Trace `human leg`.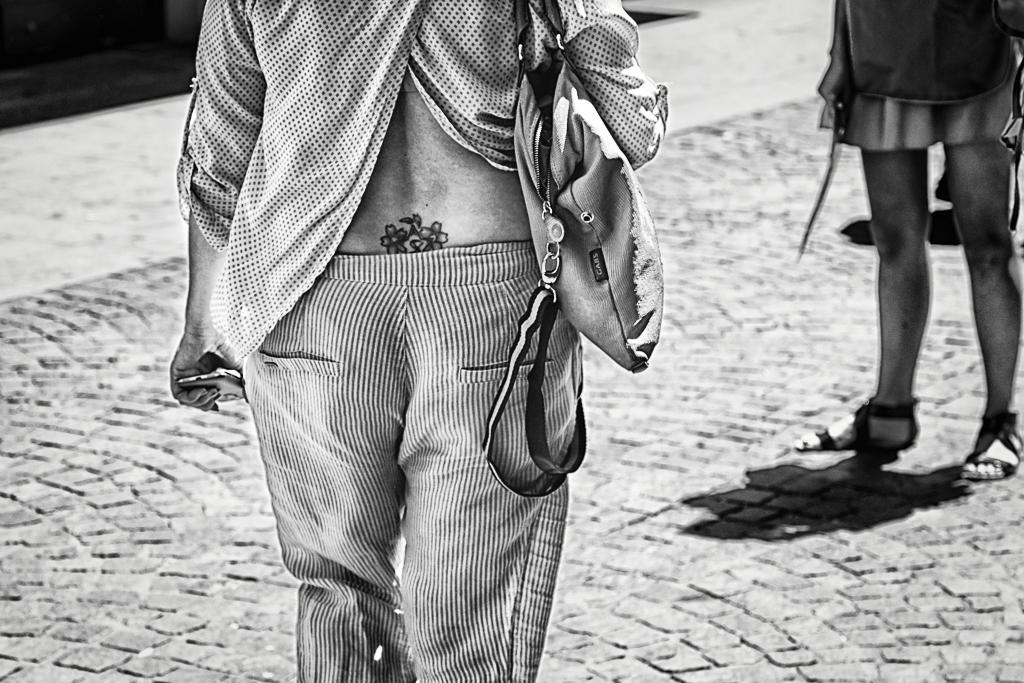
Traced to crop(247, 274, 402, 682).
